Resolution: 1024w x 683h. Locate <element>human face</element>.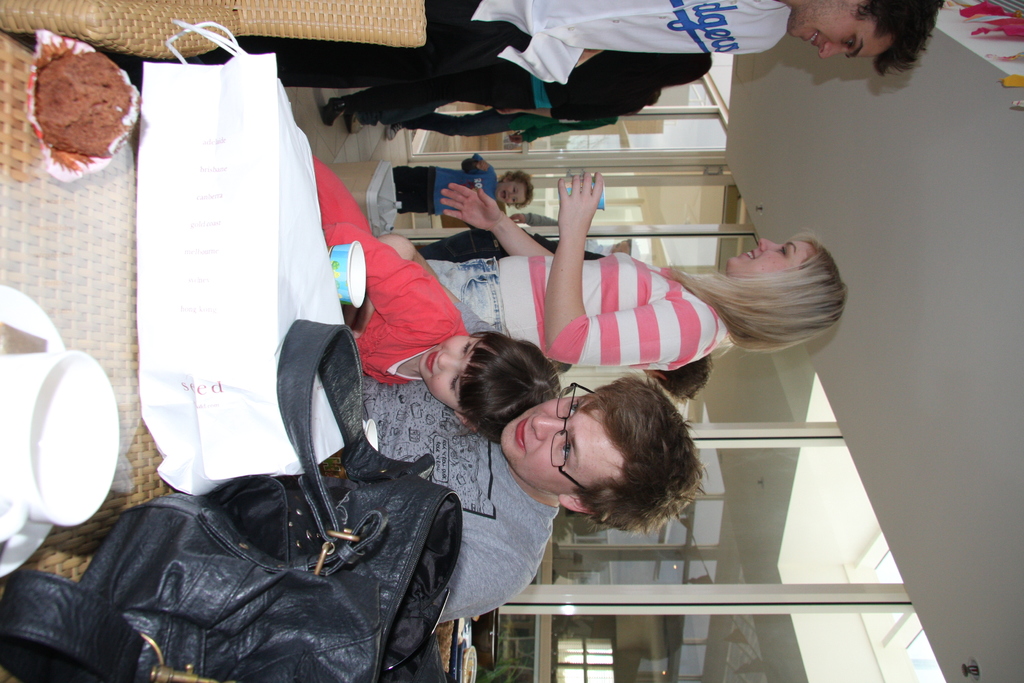
bbox=(493, 179, 530, 208).
